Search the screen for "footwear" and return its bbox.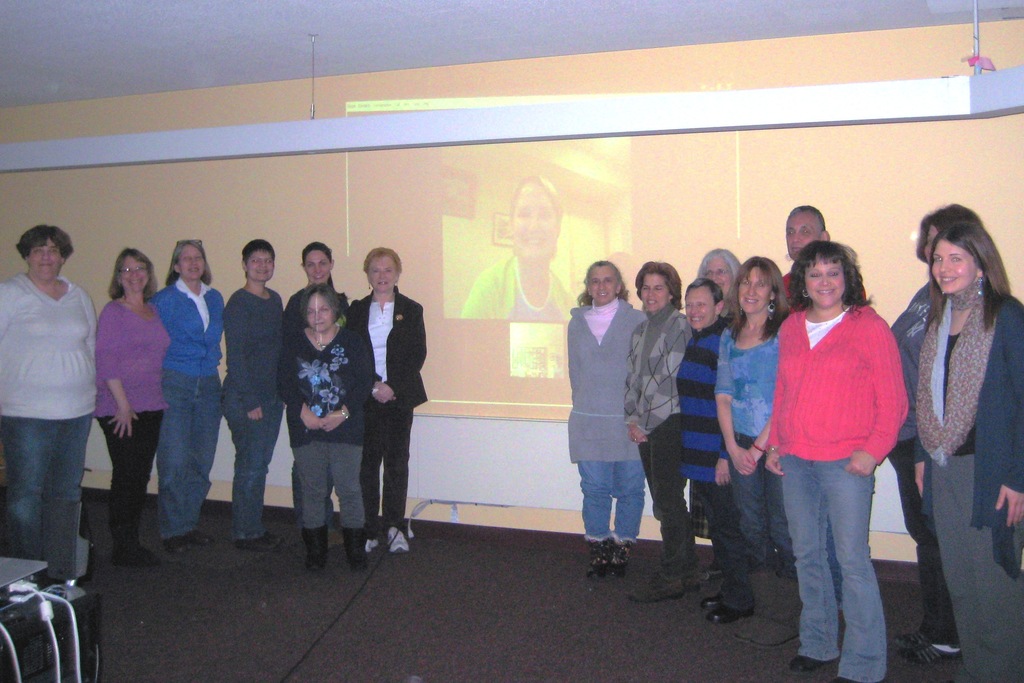
Found: [x1=895, y1=629, x2=927, y2=655].
